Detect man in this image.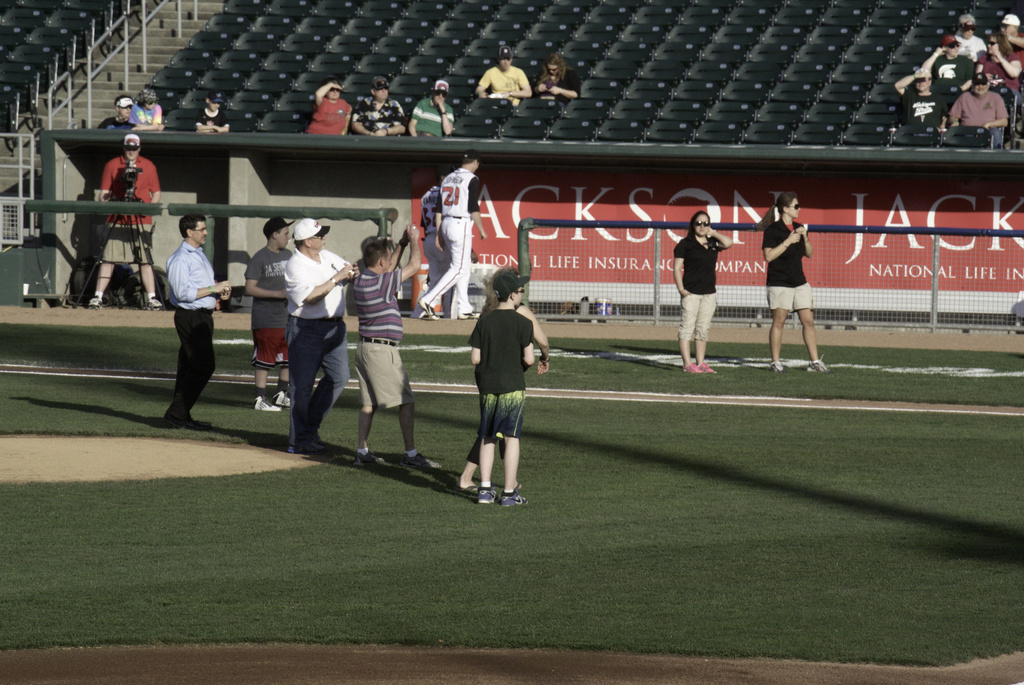
Detection: [x1=472, y1=42, x2=526, y2=100].
